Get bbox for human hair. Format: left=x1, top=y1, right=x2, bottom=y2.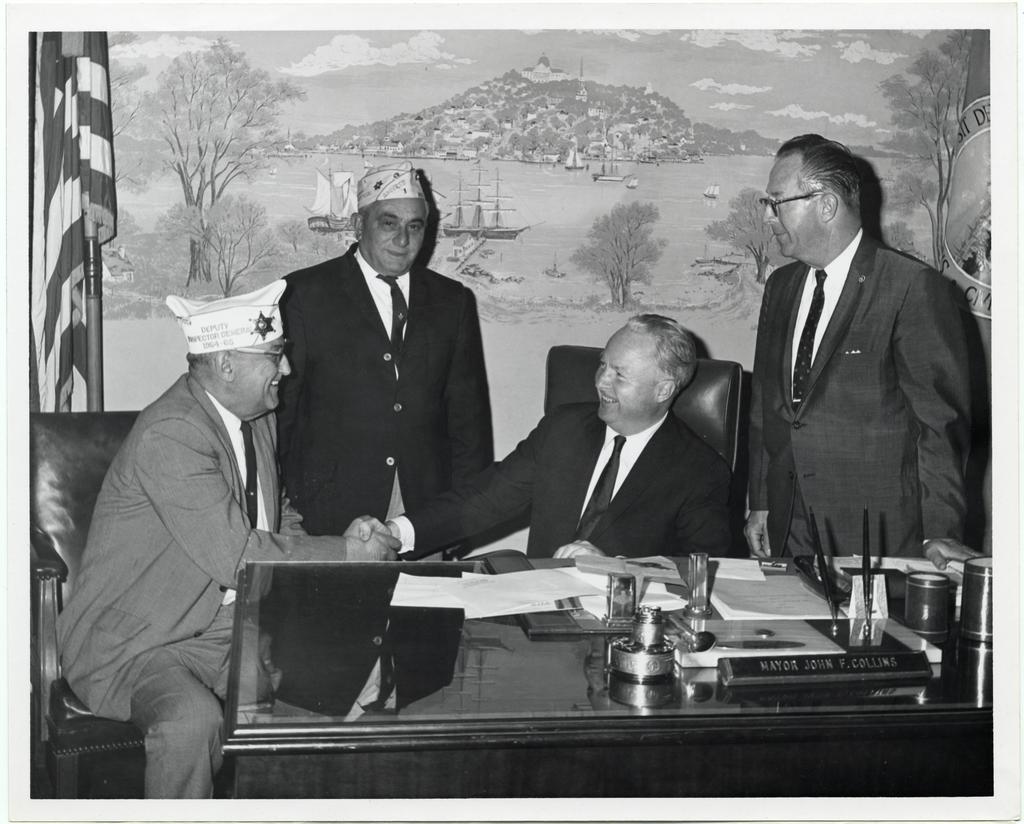
left=774, top=130, right=865, bottom=218.
